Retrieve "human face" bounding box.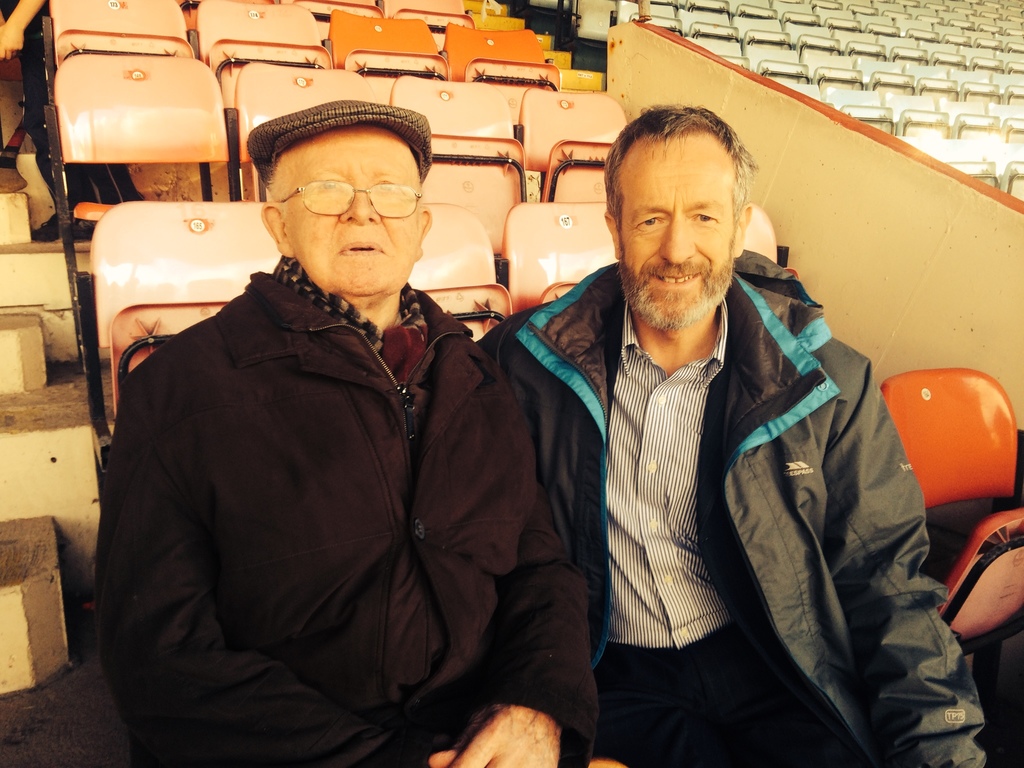
Bounding box: [620, 135, 731, 324].
